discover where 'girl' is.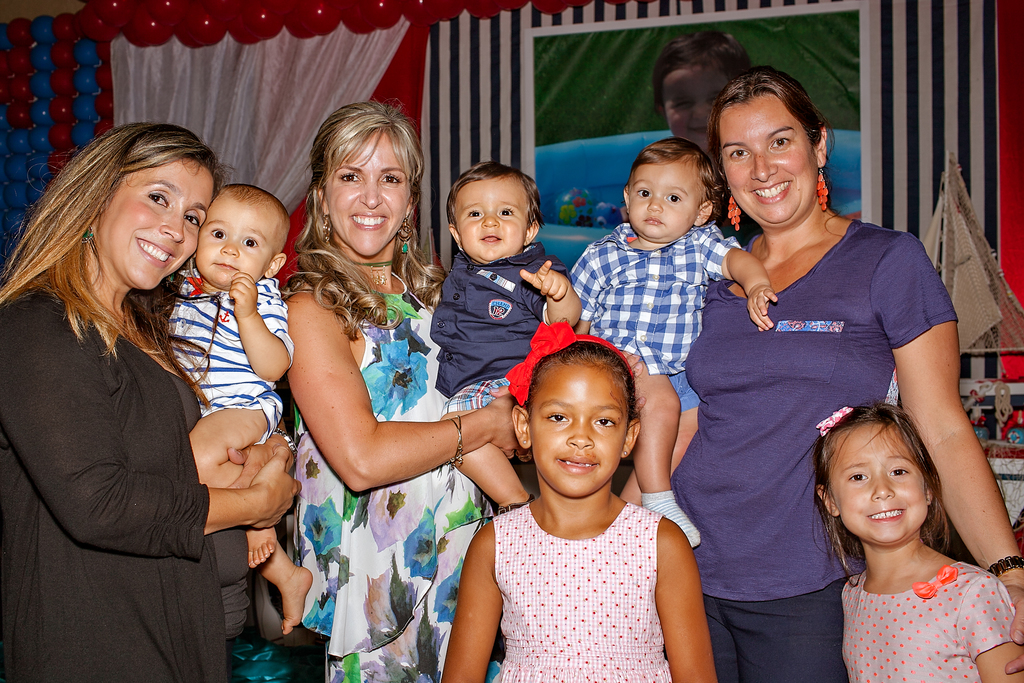
Discovered at rect(817, 402, 1023, 682).
